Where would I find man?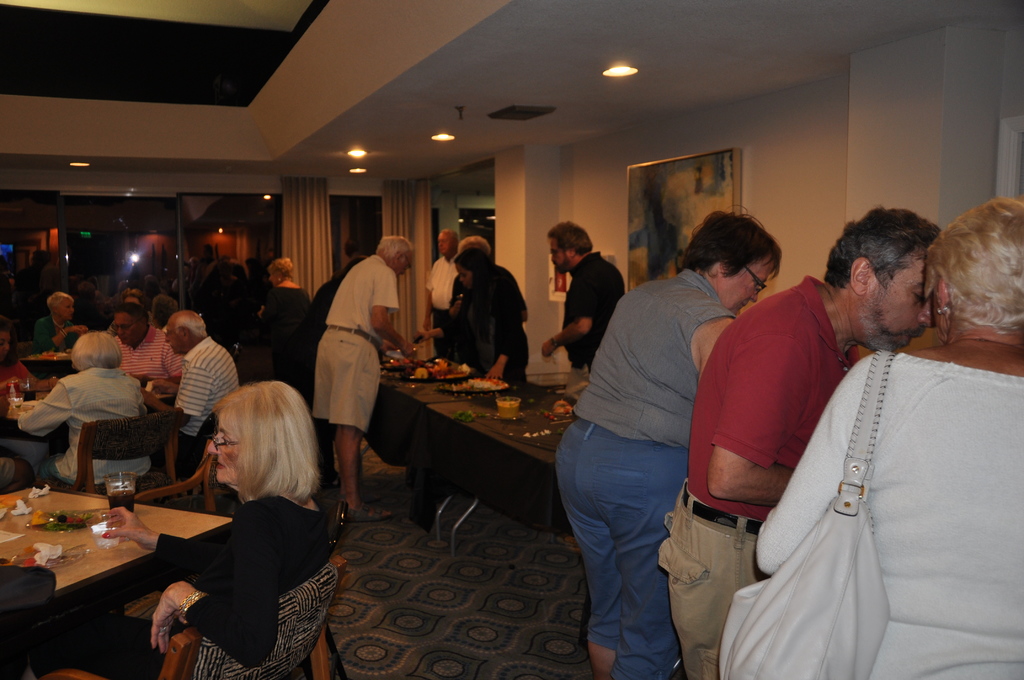
At 311:227:419:524.
